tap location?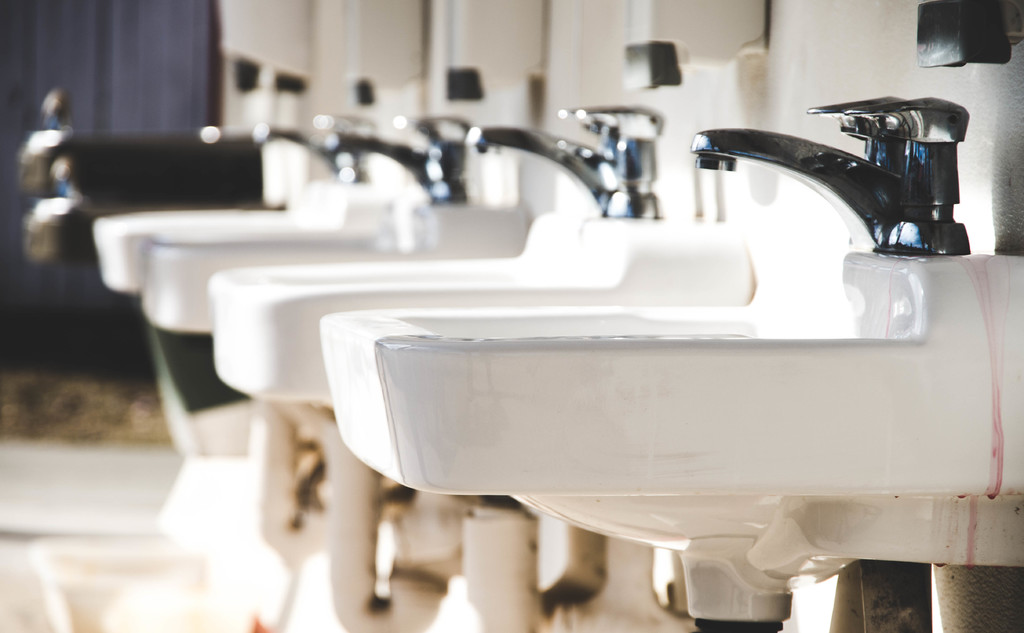
left=252, top=111, right=374, bottom=186
